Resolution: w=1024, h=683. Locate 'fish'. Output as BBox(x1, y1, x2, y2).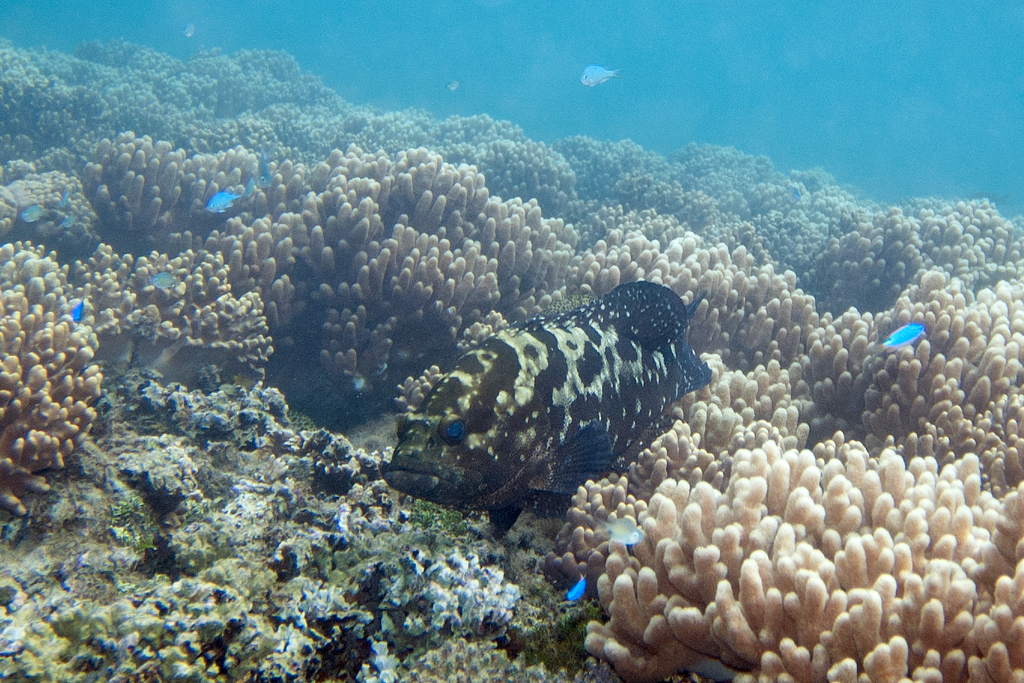
BBox(186, 22, 199, 41).
